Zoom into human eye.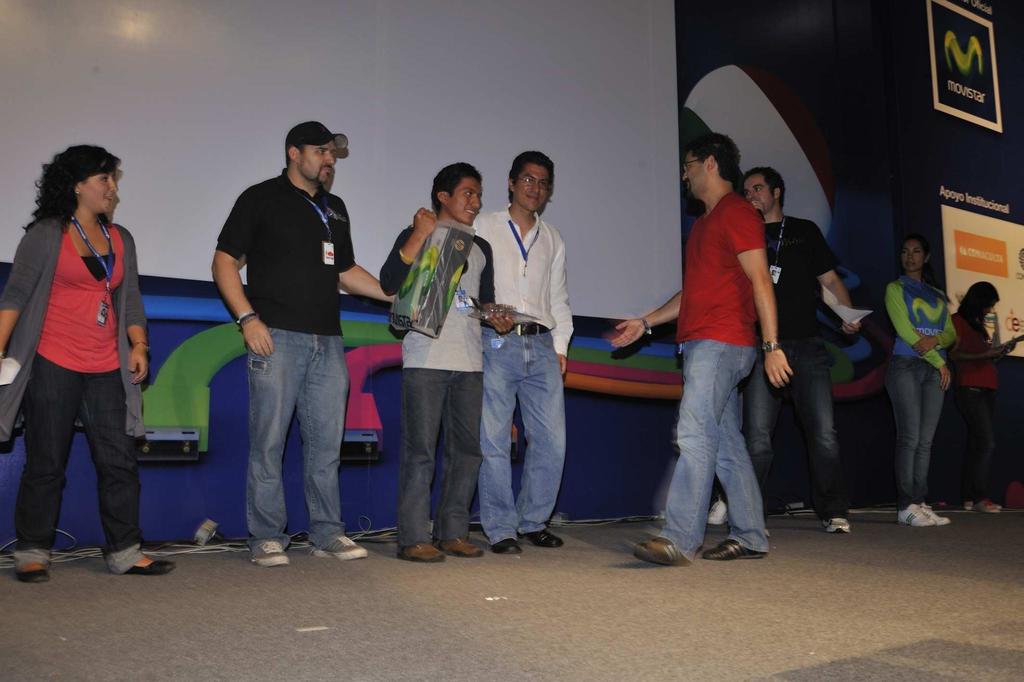
Zoom target: Rect(461, 186, 479, 201).
